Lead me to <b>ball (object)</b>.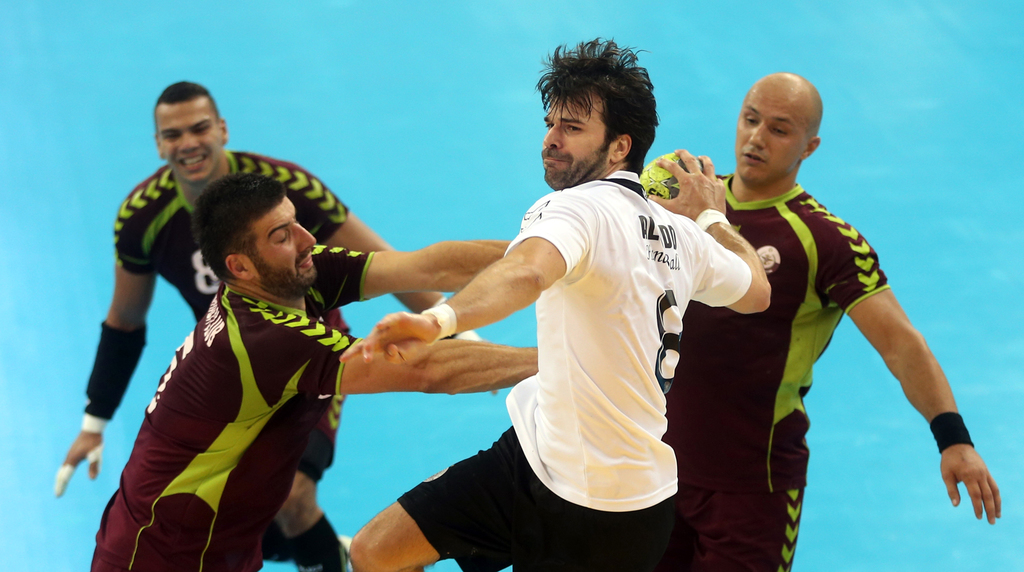
Lead to [642, 152, 706, 198].
